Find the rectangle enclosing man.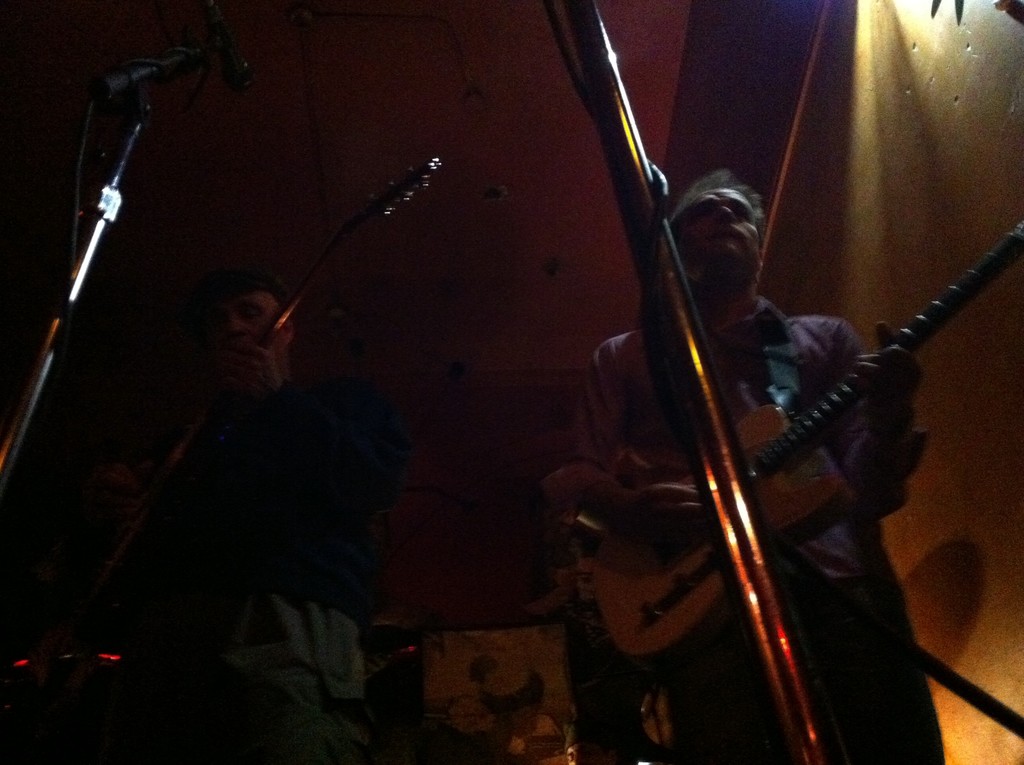
x1=554 y1=172 x2=941 y2=764.
